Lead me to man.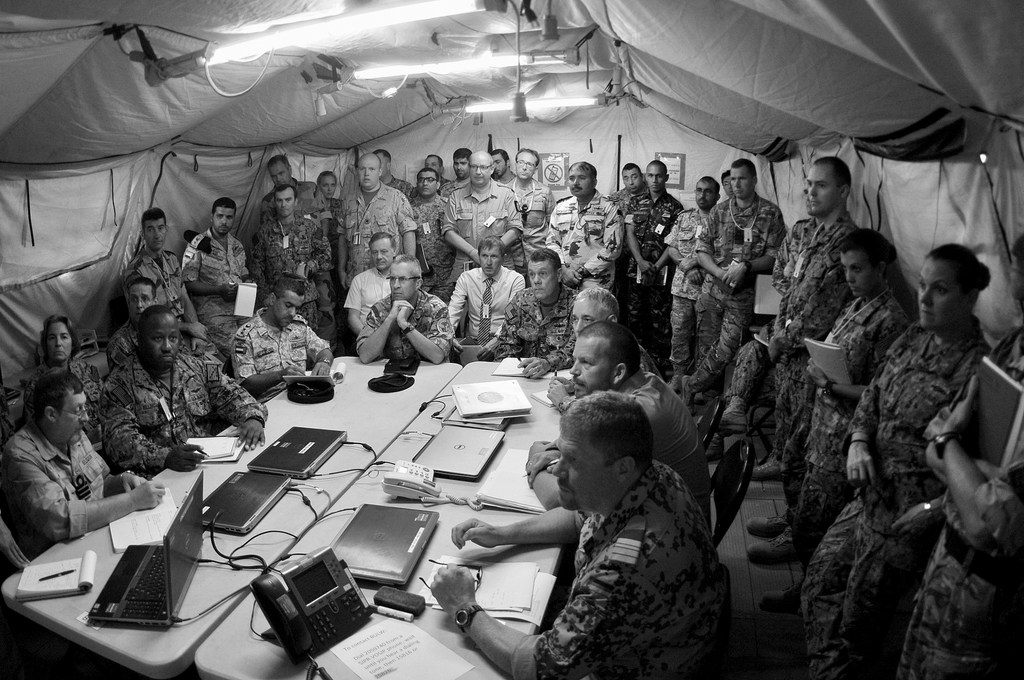
Lead to <region>616, 149, 679, 346</region>.
